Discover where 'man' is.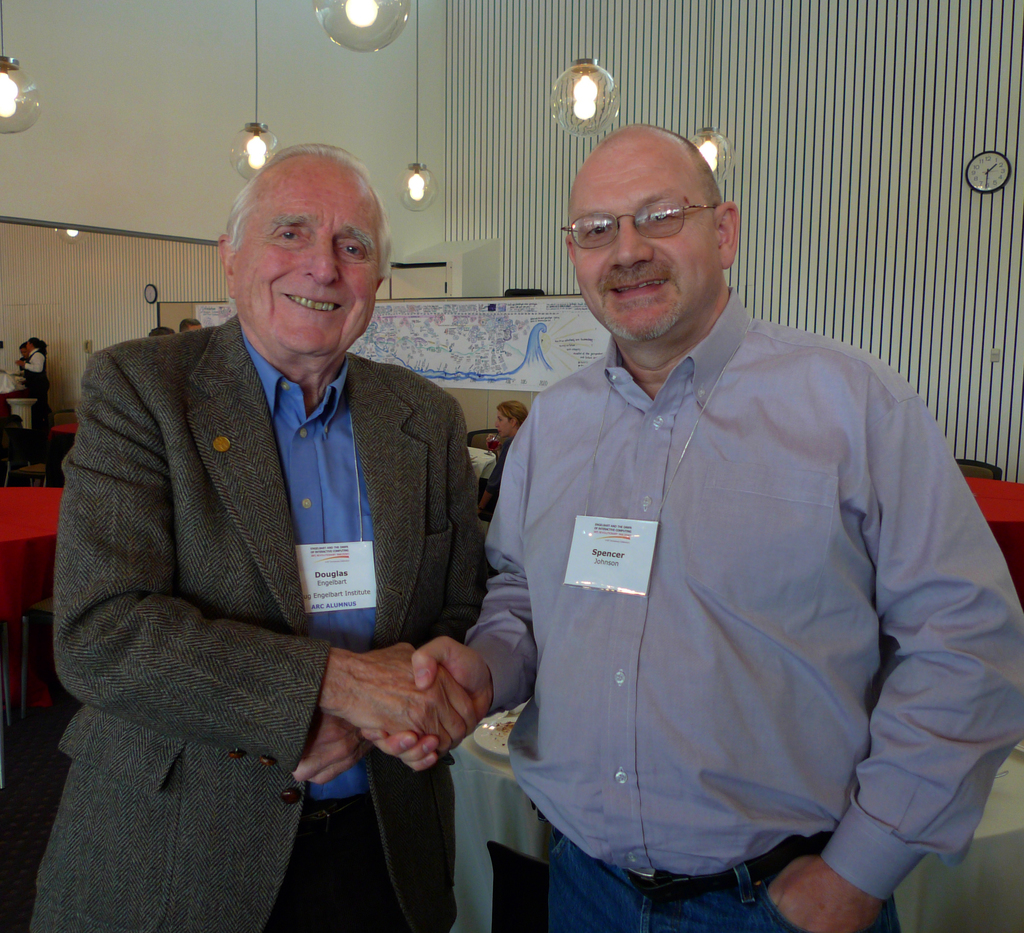
Discovered at x1=358 y1=124 x2=1023 y2=932.
